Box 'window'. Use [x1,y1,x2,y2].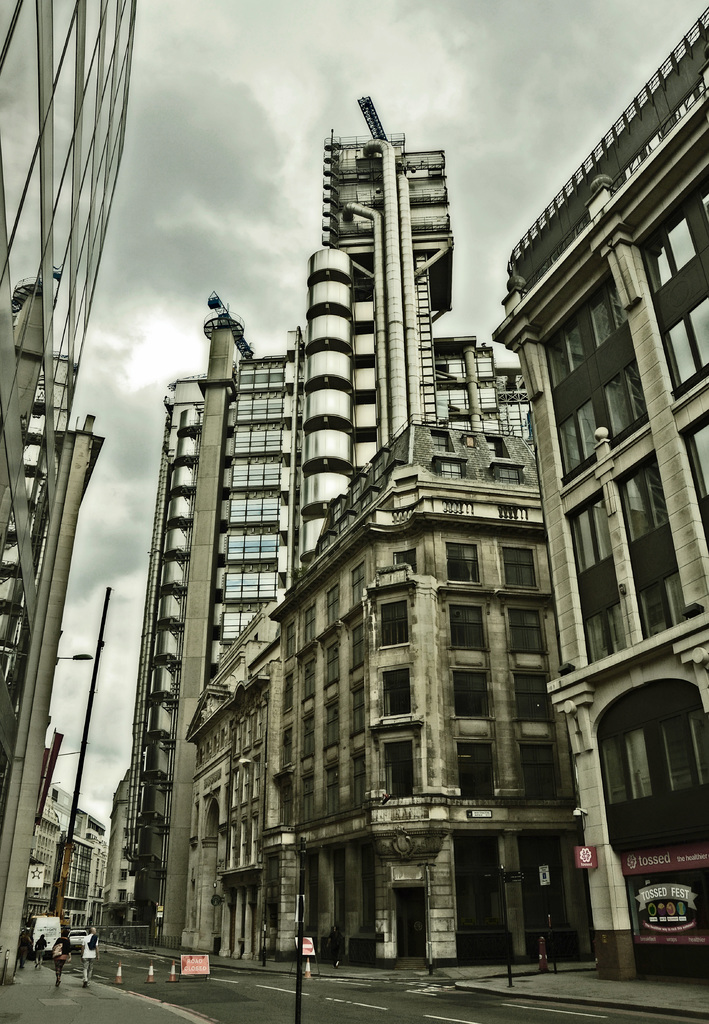
[326,578,338,627].
